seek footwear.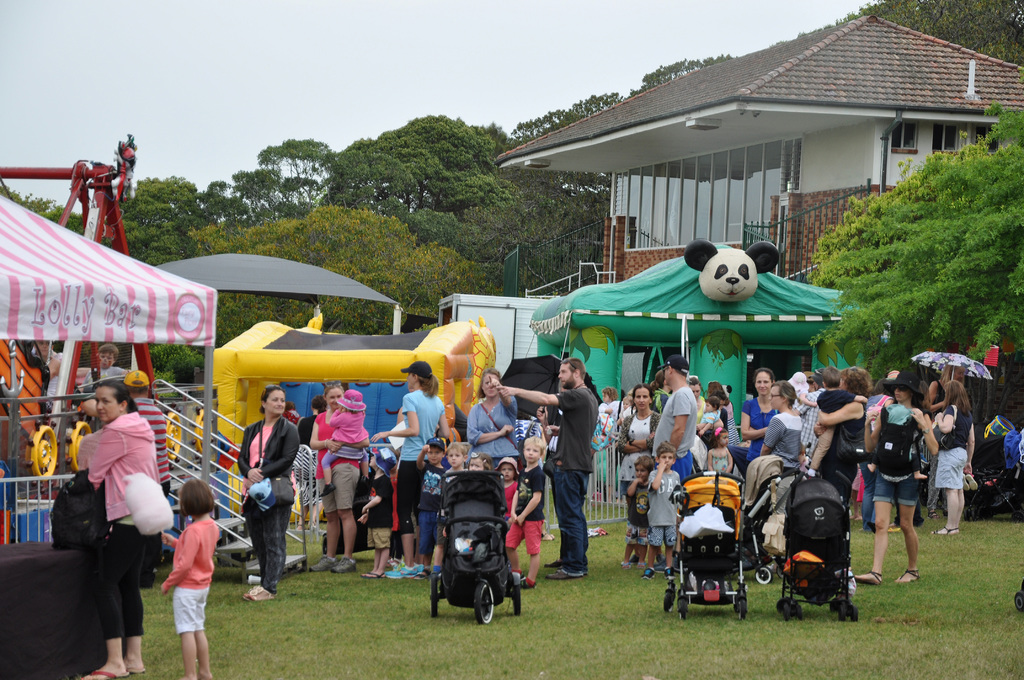
BBox(248, 585, 280, 604).
